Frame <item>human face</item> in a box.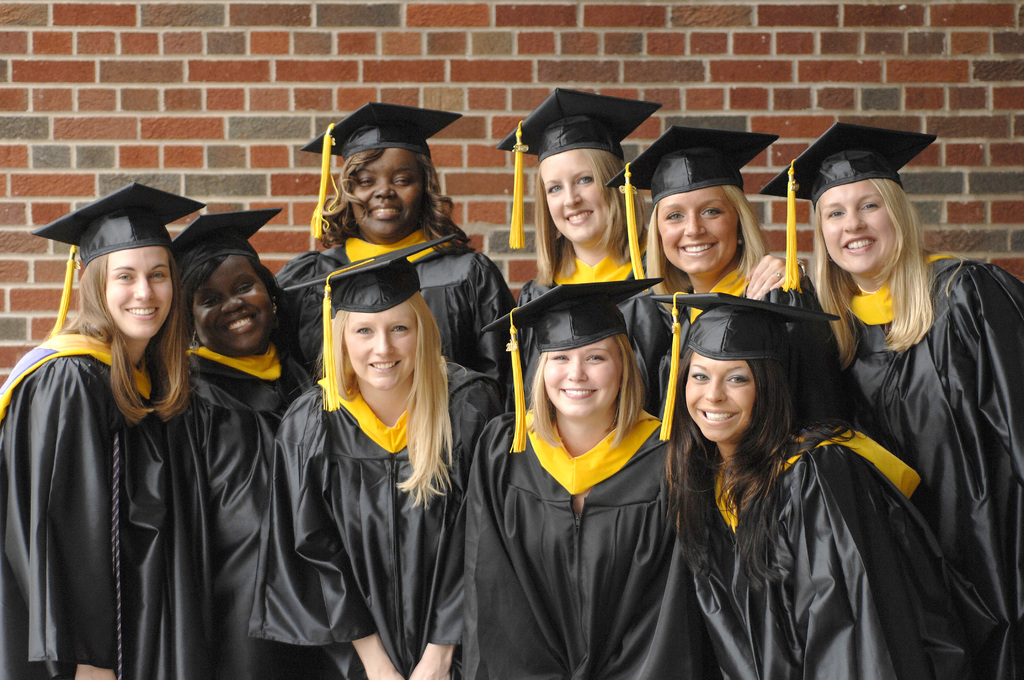
box=[544, 329, 627, 413].
